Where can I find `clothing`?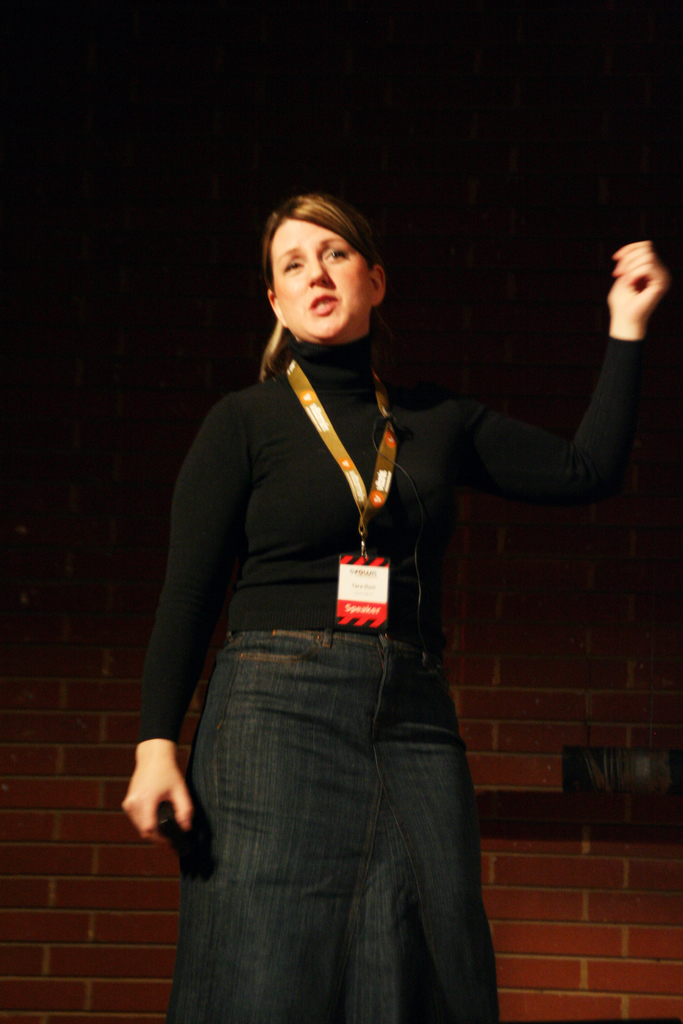
You can find it at bbox=[132, 333, 660, 1023].
